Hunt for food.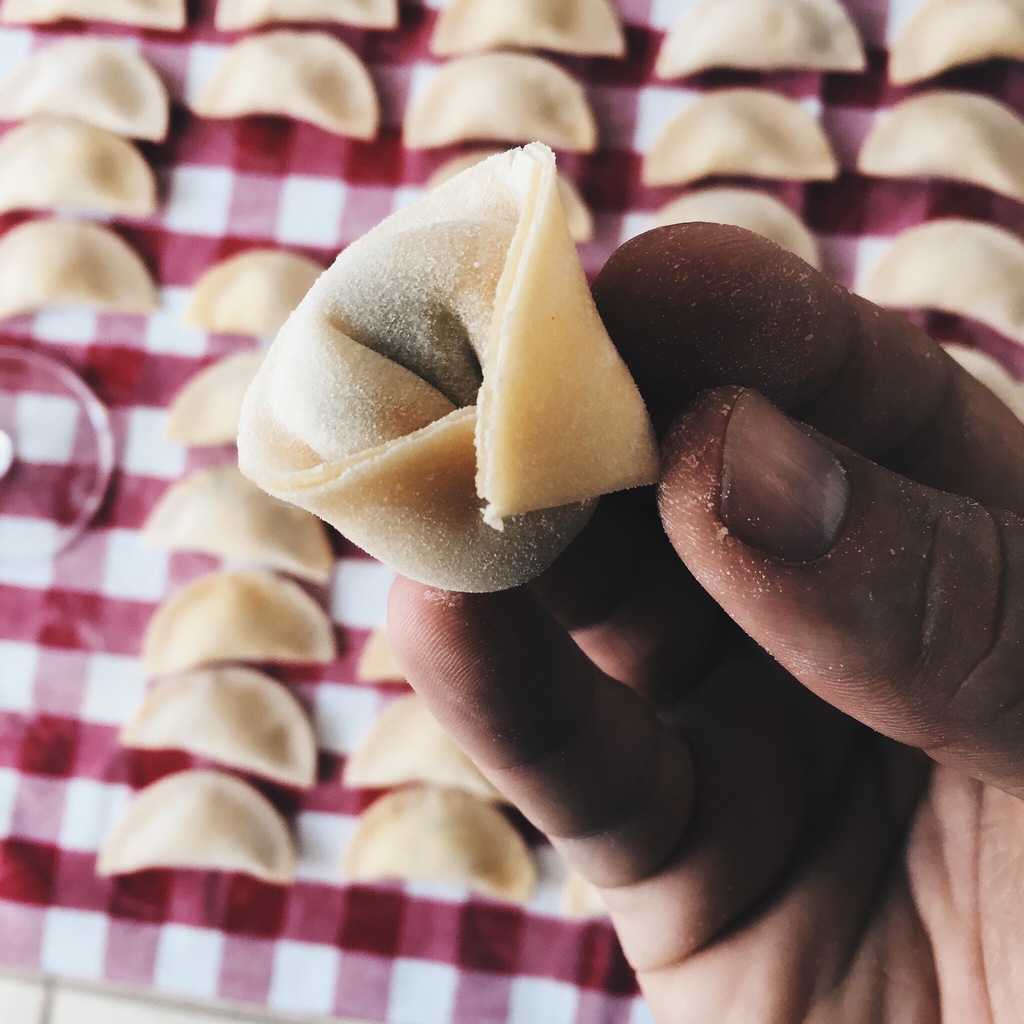
Hunted down at (left=188, top=30, right=382, bottom=137).
